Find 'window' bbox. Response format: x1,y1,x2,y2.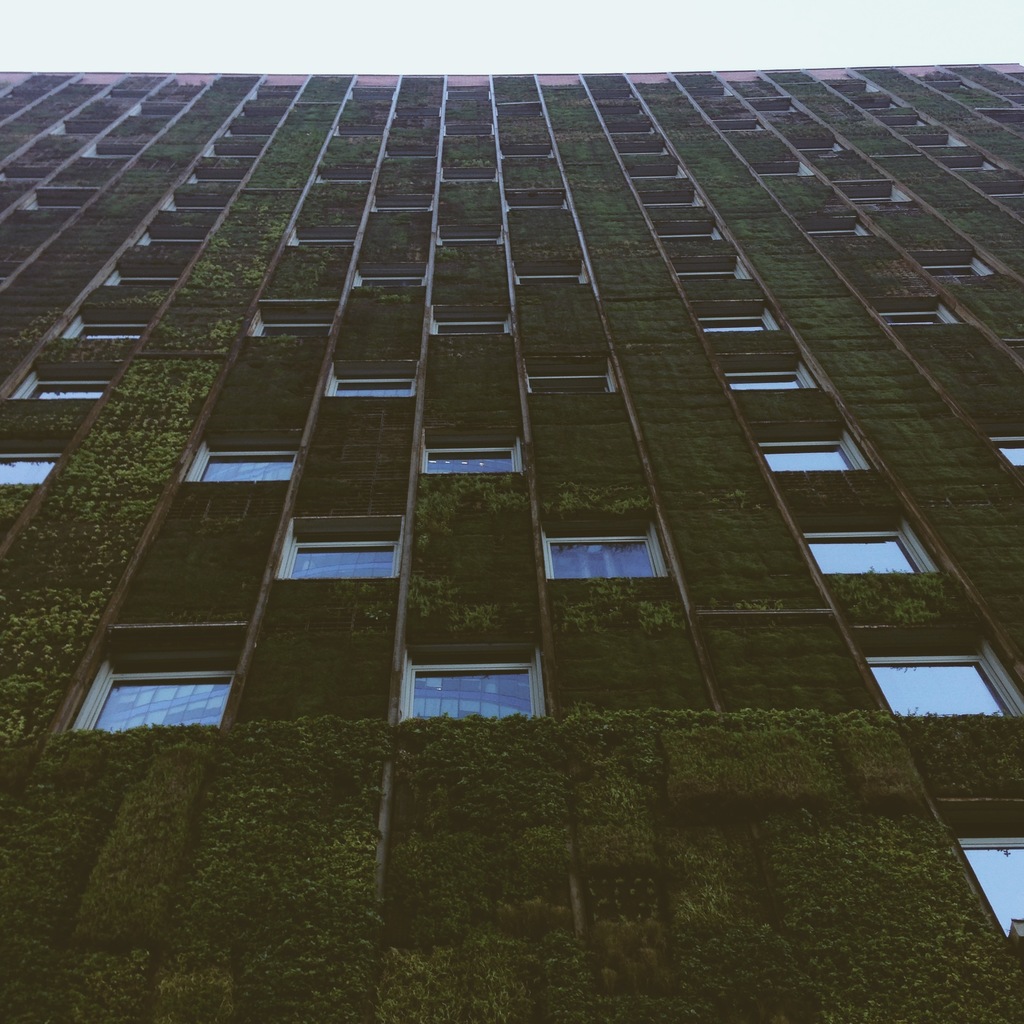
184,436,296,480.
